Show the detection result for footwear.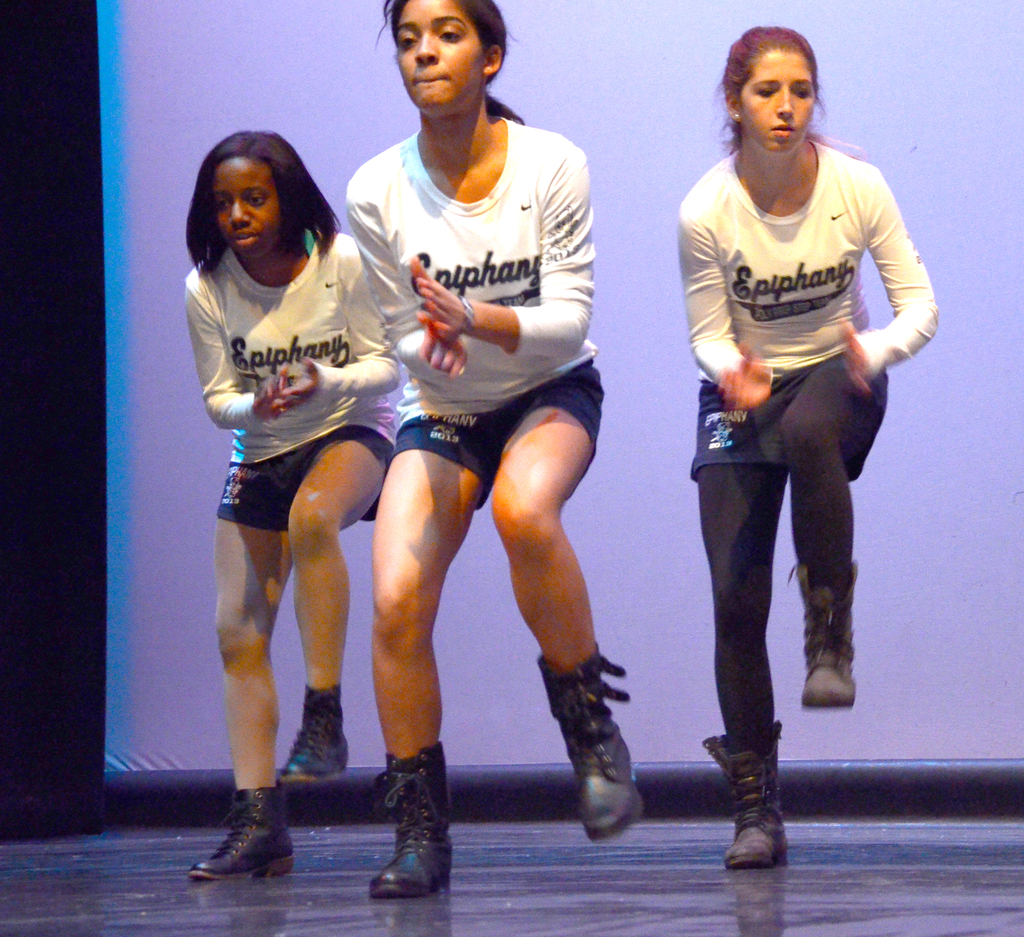
bbox=(702, 734, 788, 869).
